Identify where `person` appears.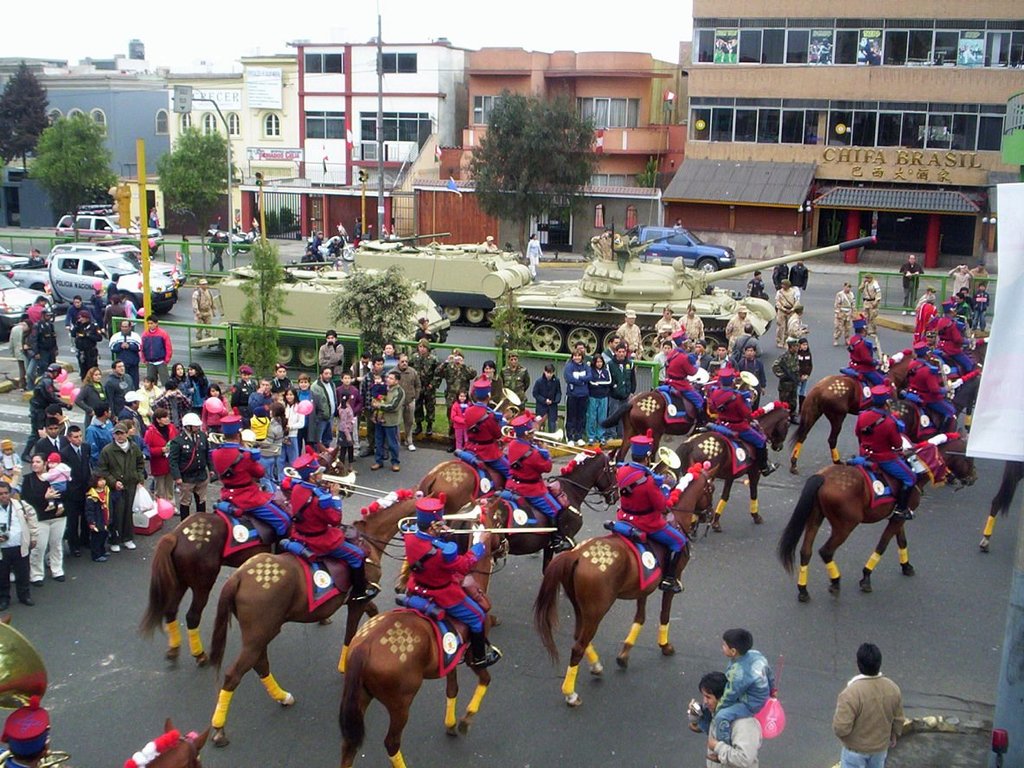
Appears at x1=788 y1=259 x2=808 y2=291.
